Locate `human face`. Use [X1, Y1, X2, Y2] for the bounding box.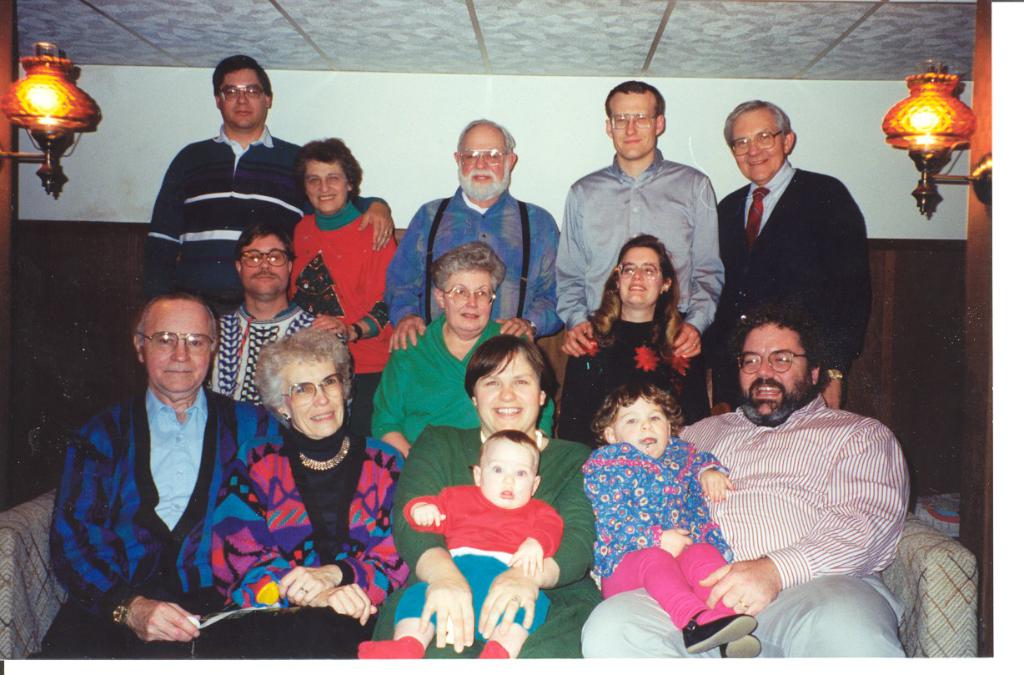
[741, 324, 811, 421].
